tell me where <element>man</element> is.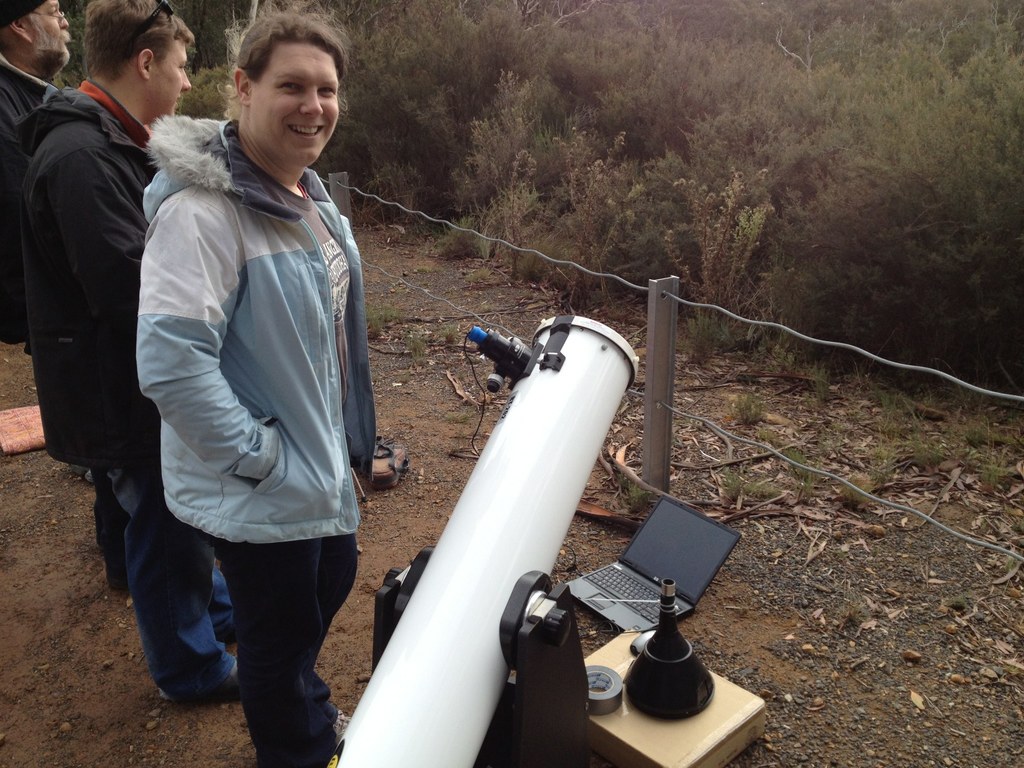
<element>man</element> is at 57 5 286 659.
